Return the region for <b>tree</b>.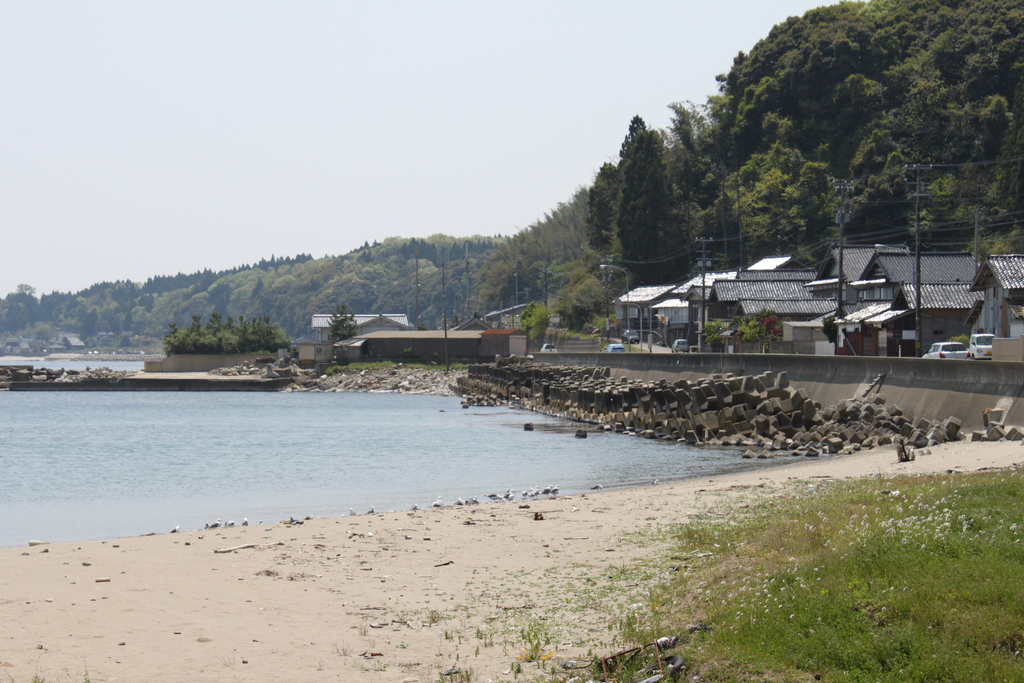
pyautogui.locateOnScreen(328, 298, 358, 340).
